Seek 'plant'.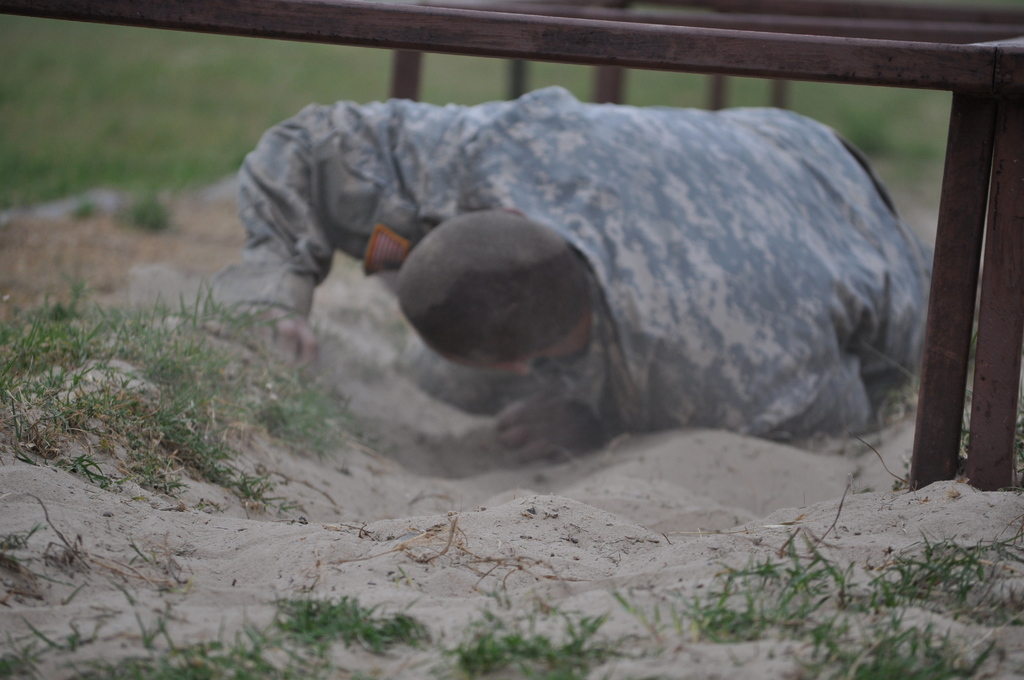
rect(796, 90, 955, 284).
